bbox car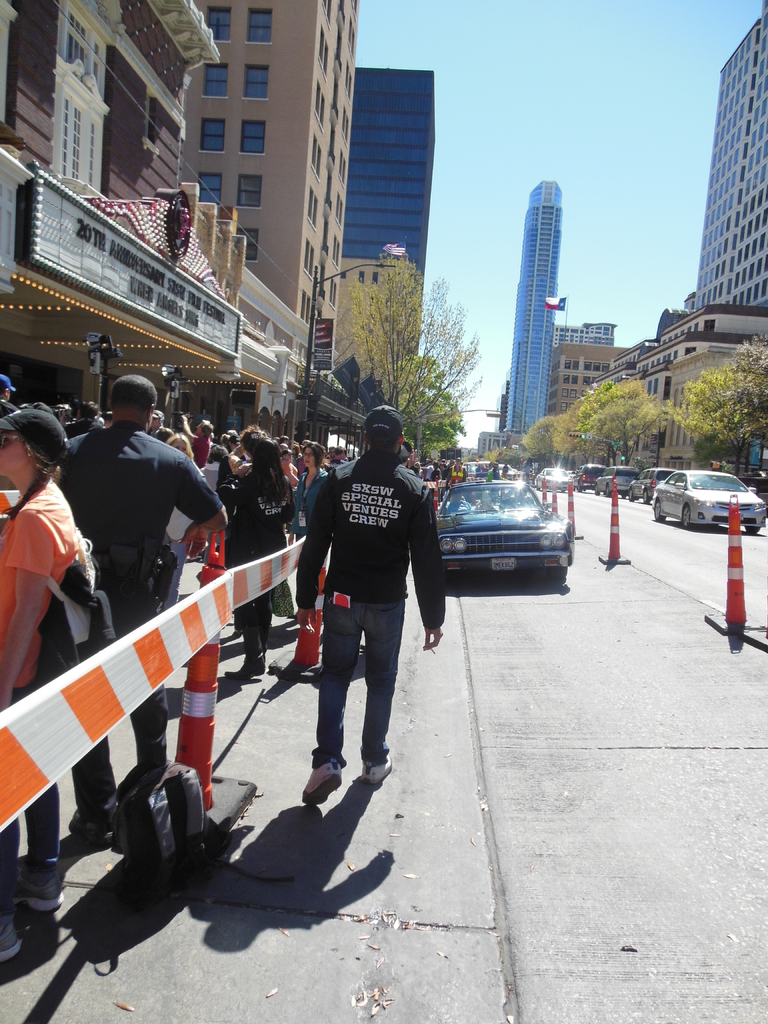
region(584, 468, 636, 495)
